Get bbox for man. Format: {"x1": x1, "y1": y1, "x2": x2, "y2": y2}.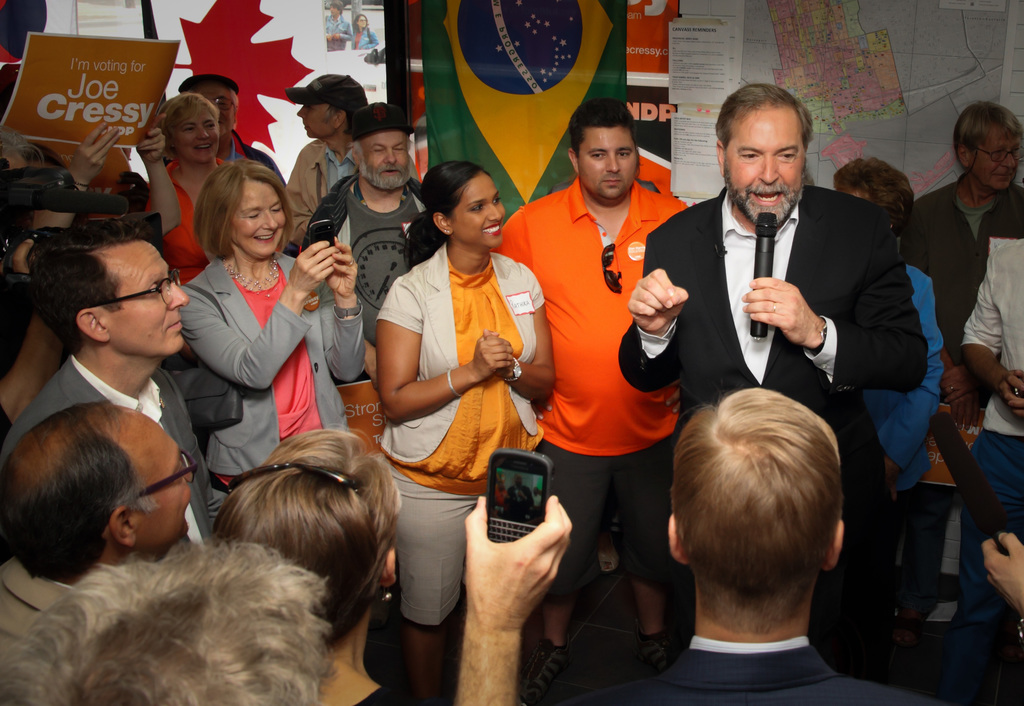
{"x1": 179, "y1": 73, "x2": 284, "y2": 186}.
